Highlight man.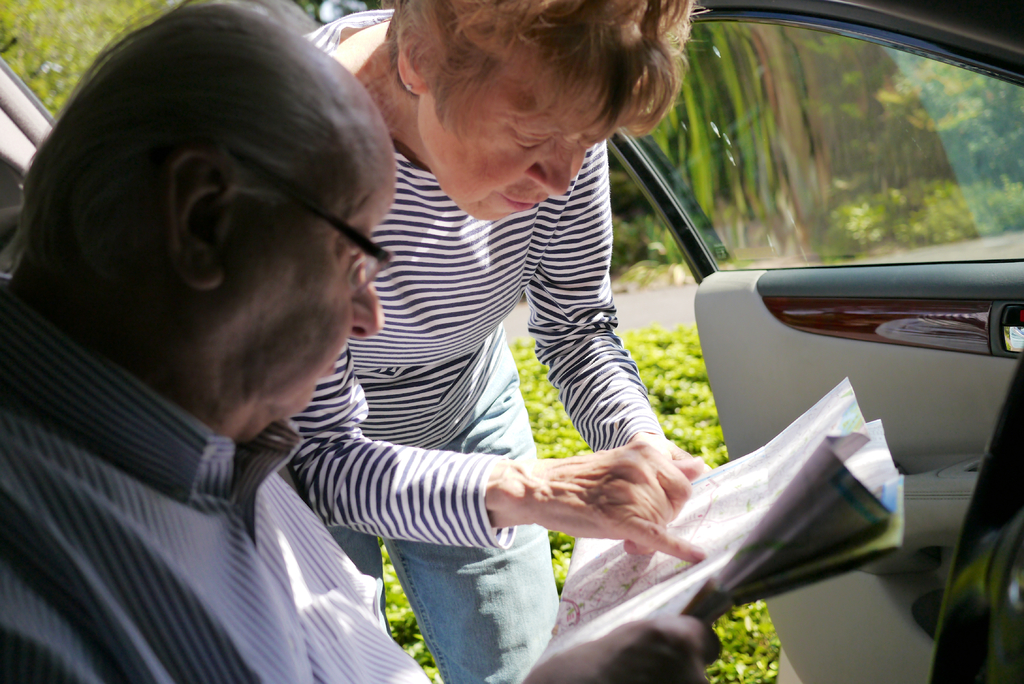
Highlighted region: bbox(0, 5, 733, 683).
